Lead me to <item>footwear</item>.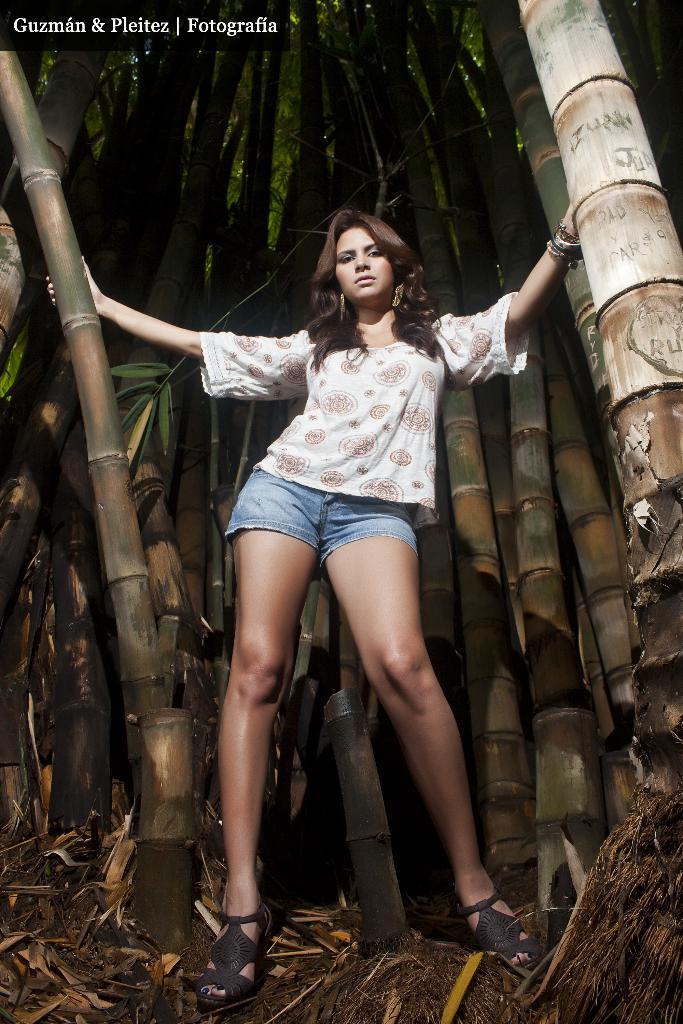
Lead to l=190, t=915, r=263, b=1013.
